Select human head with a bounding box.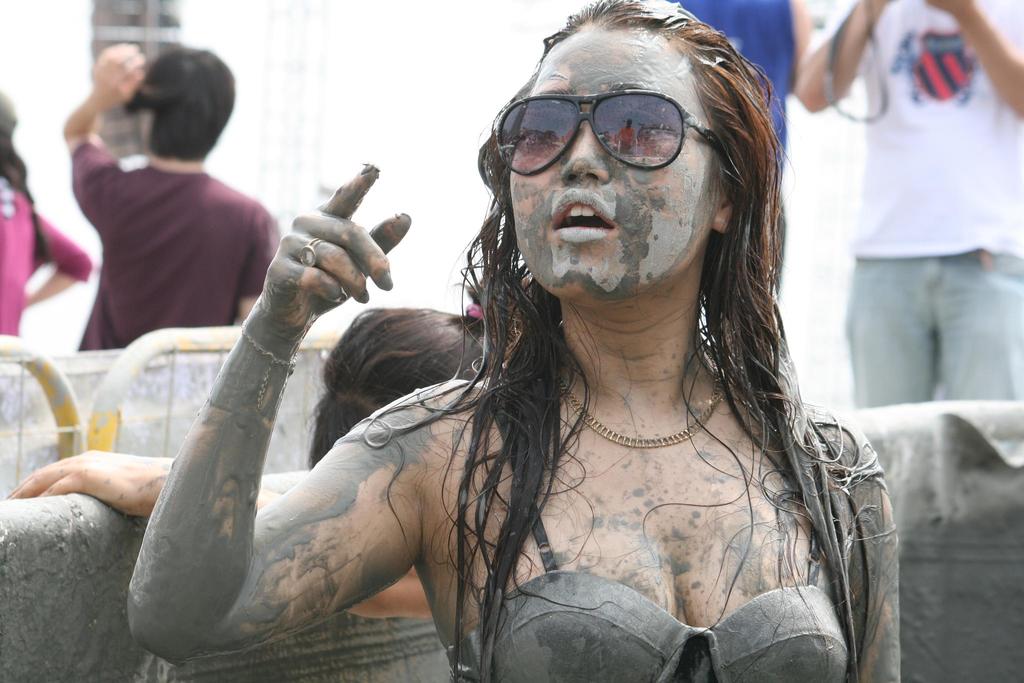
box(472, 0, 794, 309).
